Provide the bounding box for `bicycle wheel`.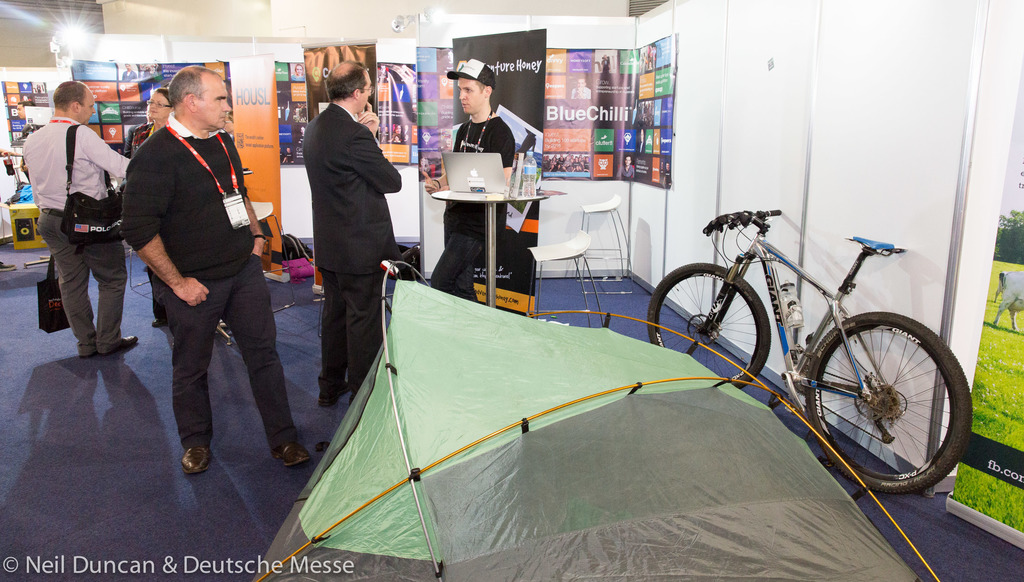
(807, 314, 965, 504).
